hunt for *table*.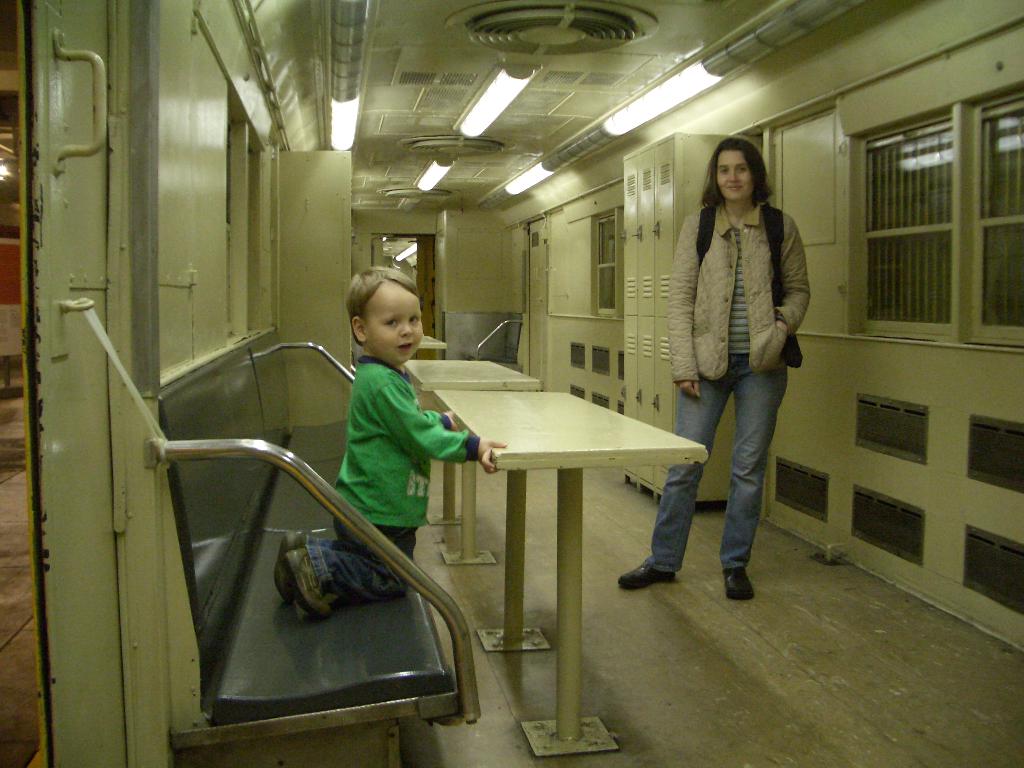
Hunted down at <bbox>422, 341, 701, 725</bbox>.
